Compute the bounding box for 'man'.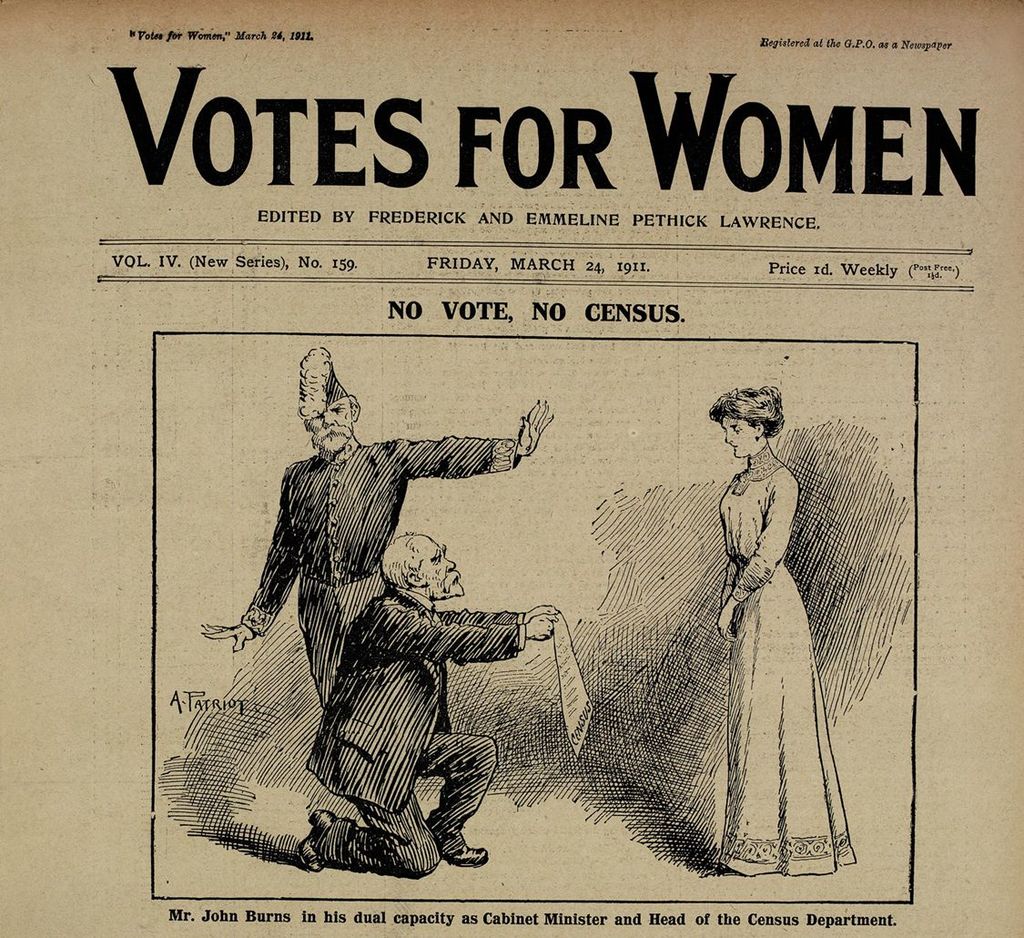
BBox(294, 534, 555, 872).
